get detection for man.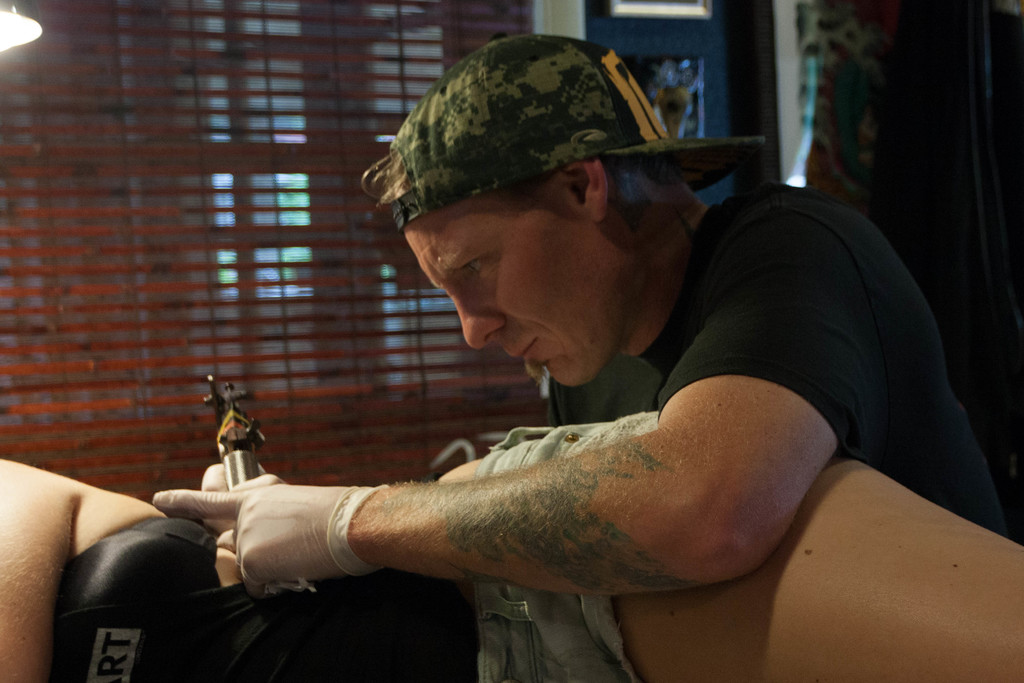
Detection: l=131, t=63, r=950, b=670.
